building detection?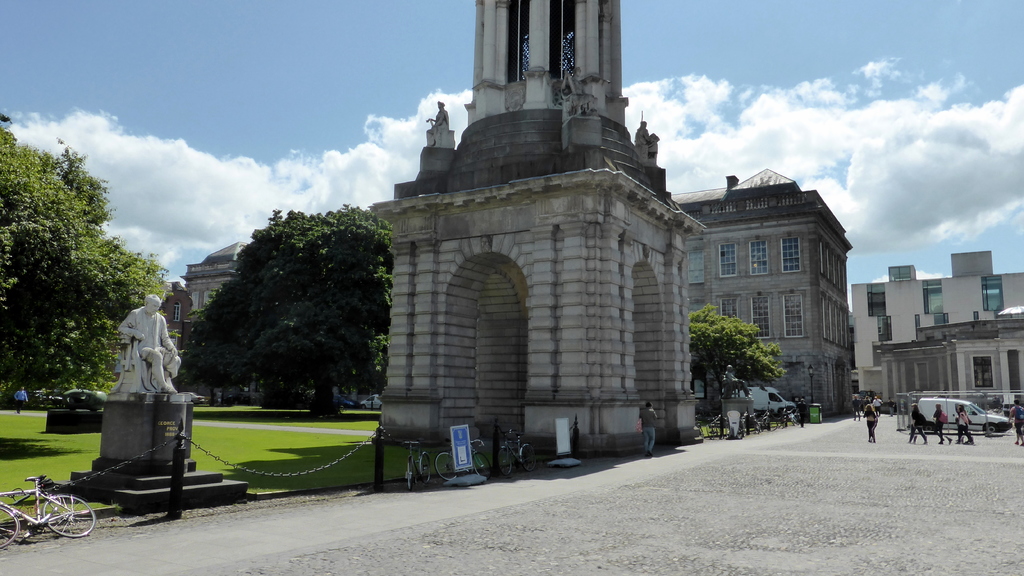
l=850, t=249, r=1023, b=413
